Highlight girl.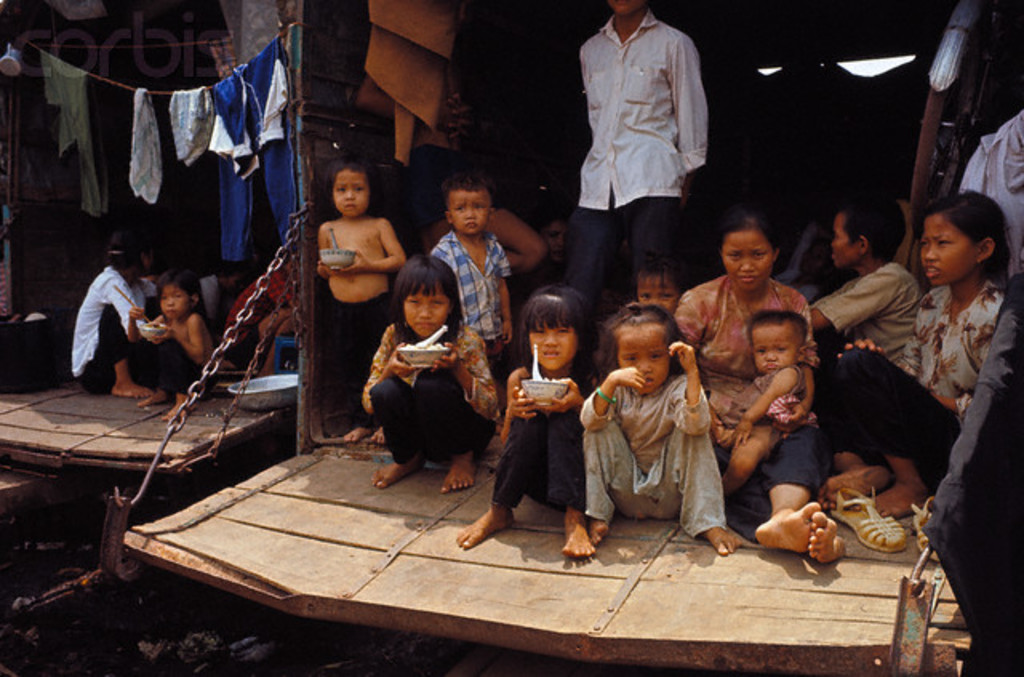
Highlighted region: 581 307 744 559.
